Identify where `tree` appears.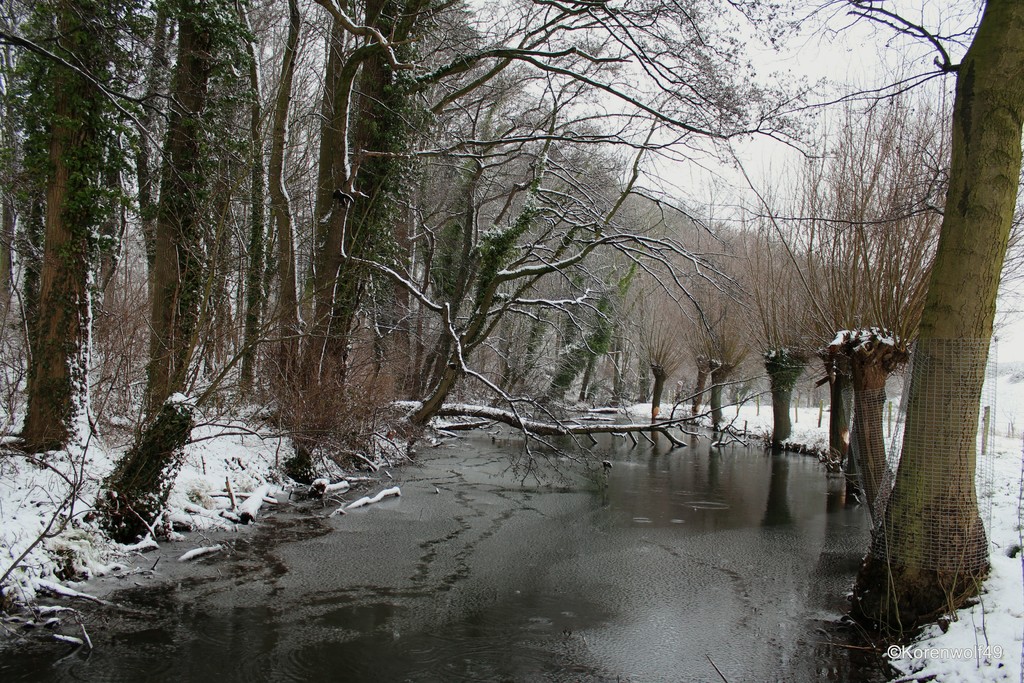
Appears at box=[792, 107, 865, 471].
